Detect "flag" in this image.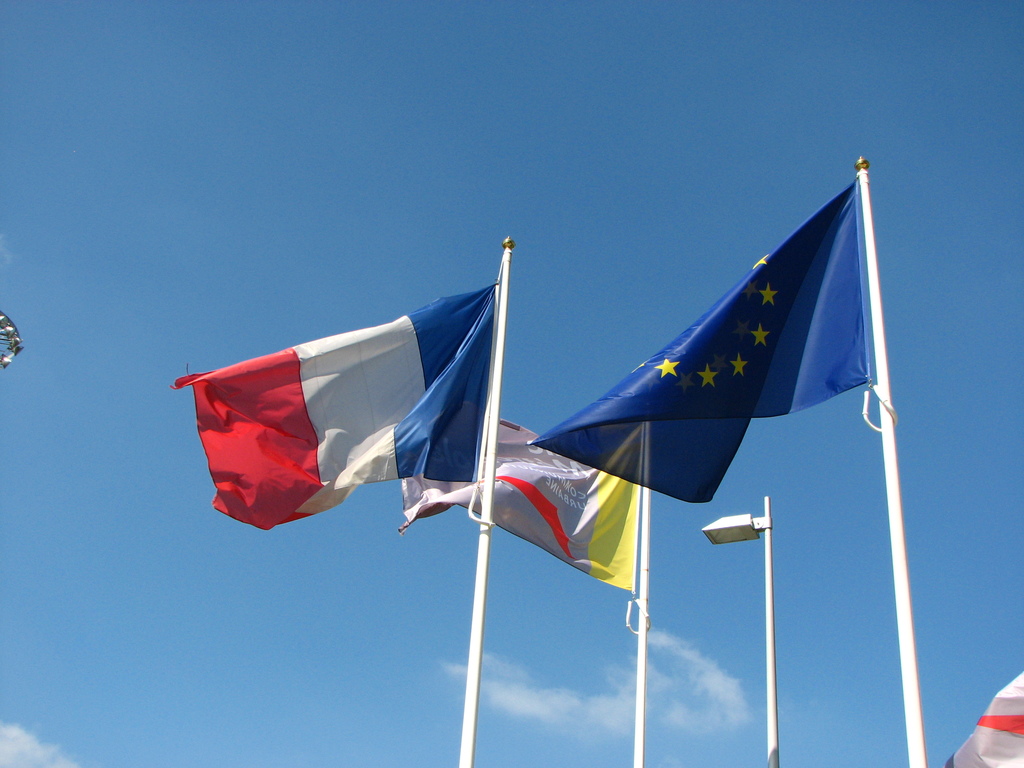
Detection: bbox(508, 183, 864, 513).
